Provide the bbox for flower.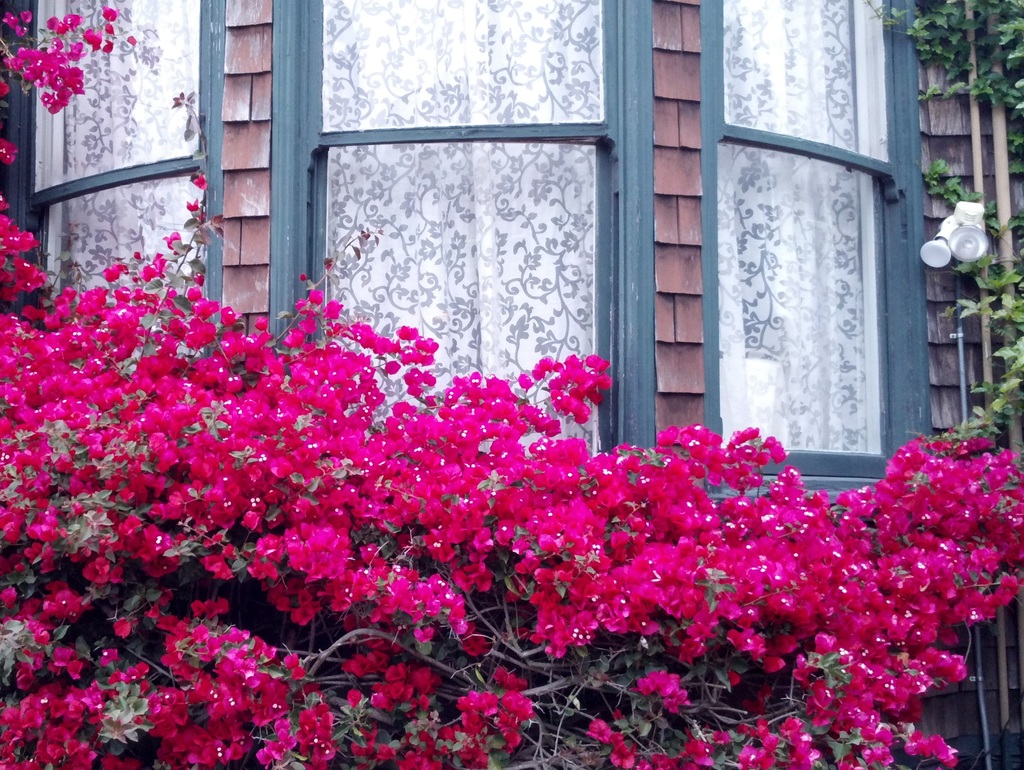
BBox(0, 138, 17, 164).
